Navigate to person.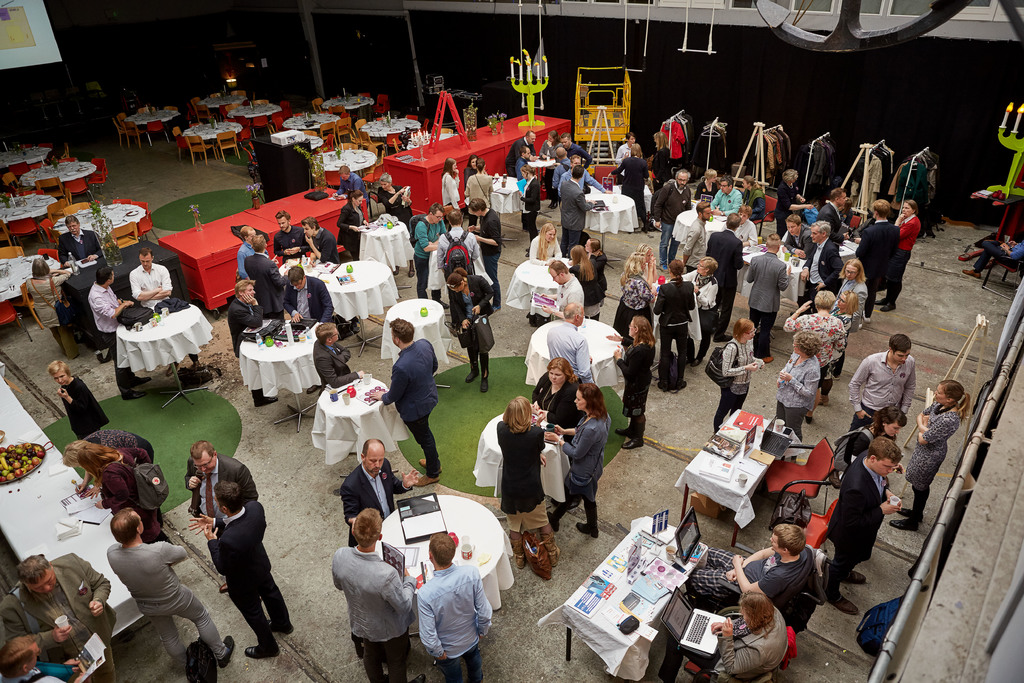
Navigation target: BBox(0, 553, 118, 682).
